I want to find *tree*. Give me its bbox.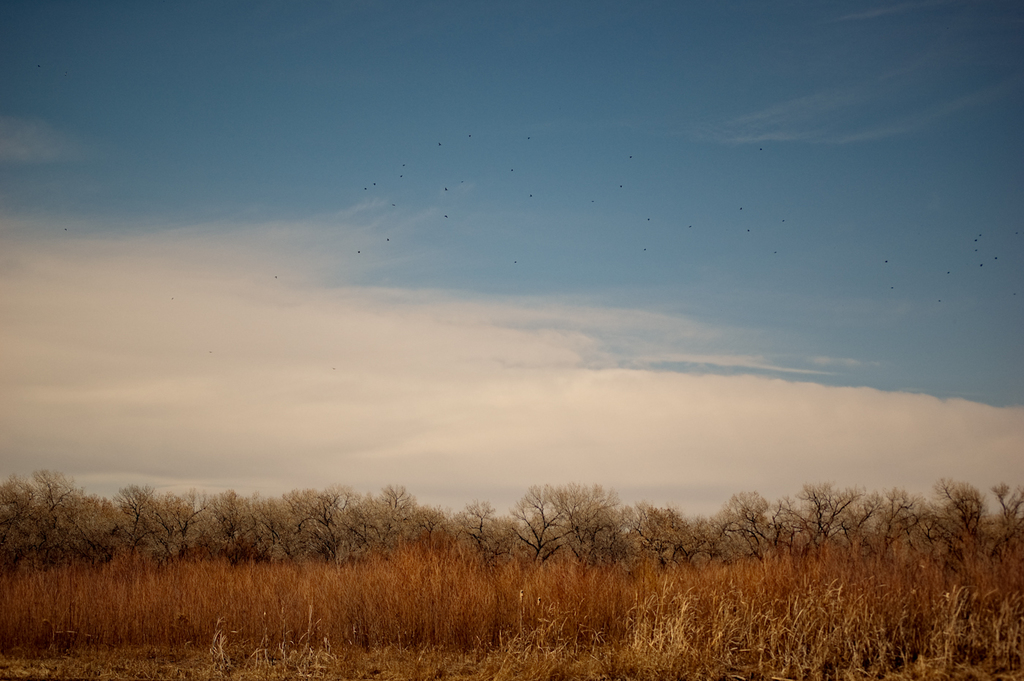
rect(746, 478, 809, 561).
